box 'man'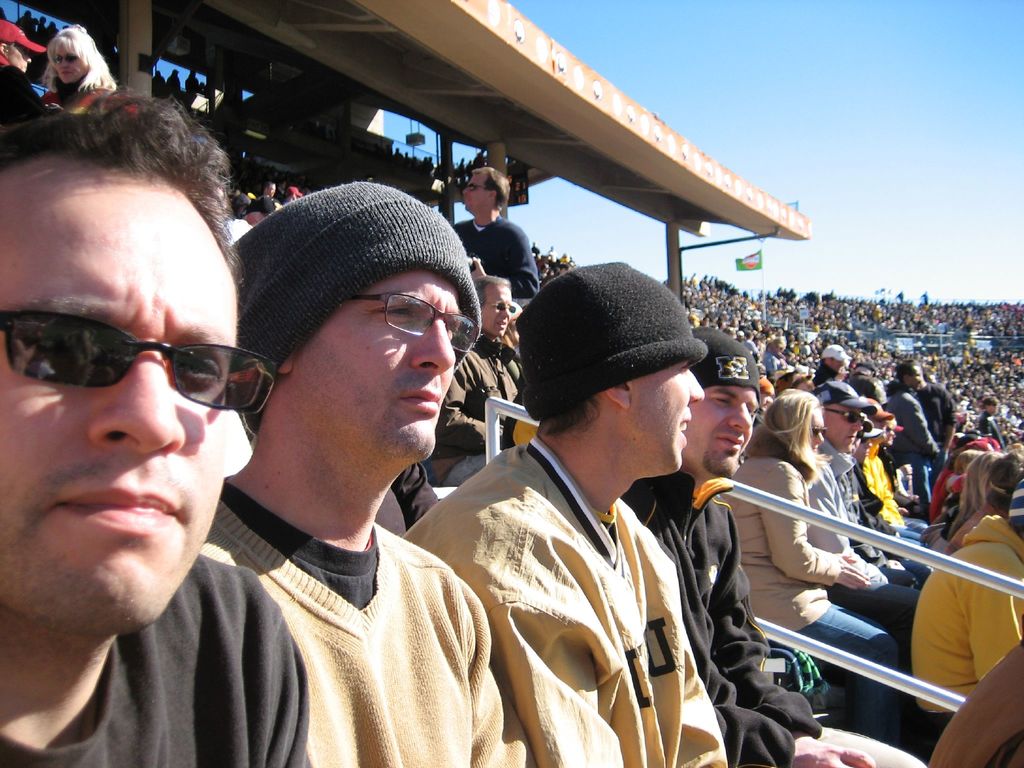
(left=0, top=21, right=54, bottom=126)
